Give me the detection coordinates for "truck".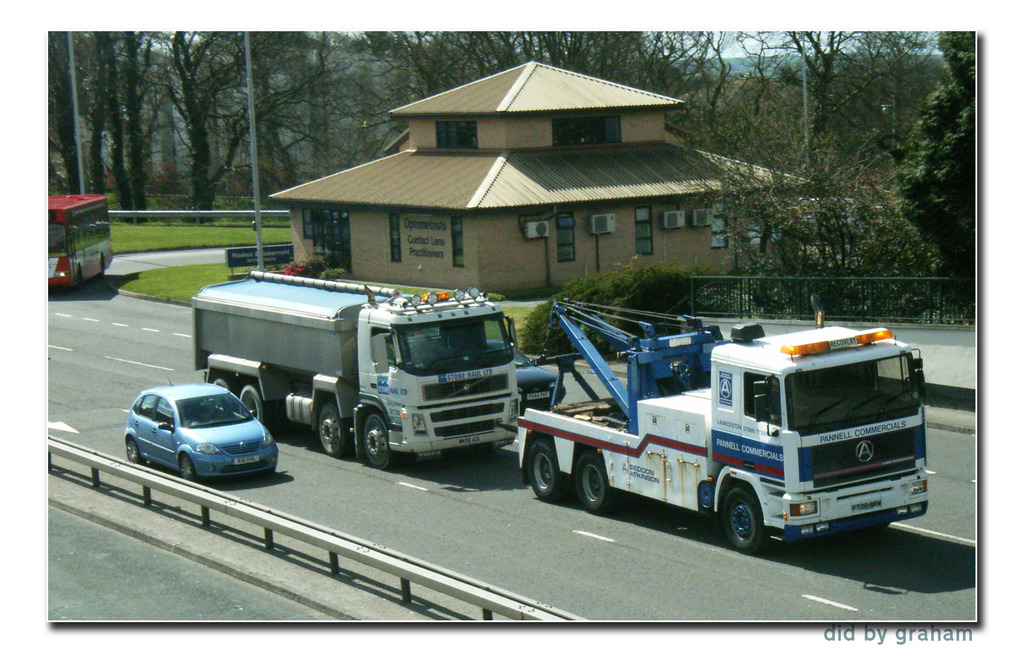
{"left": 504, "top": 303, "right": 944, "bottom": 556}.
